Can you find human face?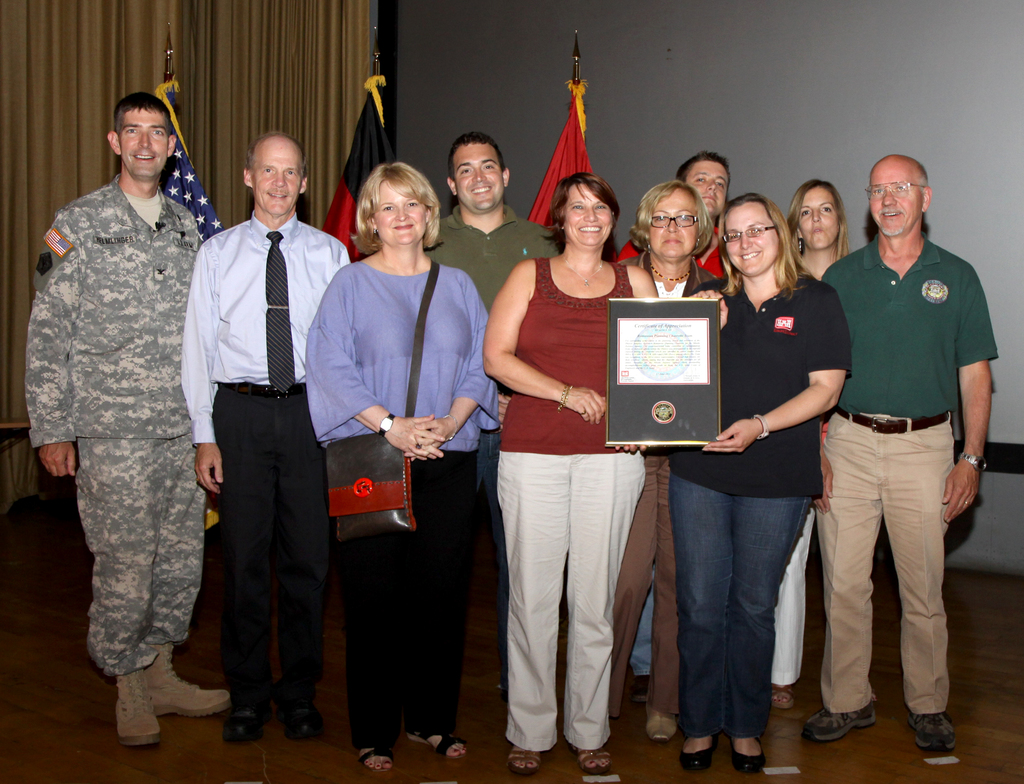
Yes, bounding box: BBox(257, 142, 294, 210).
